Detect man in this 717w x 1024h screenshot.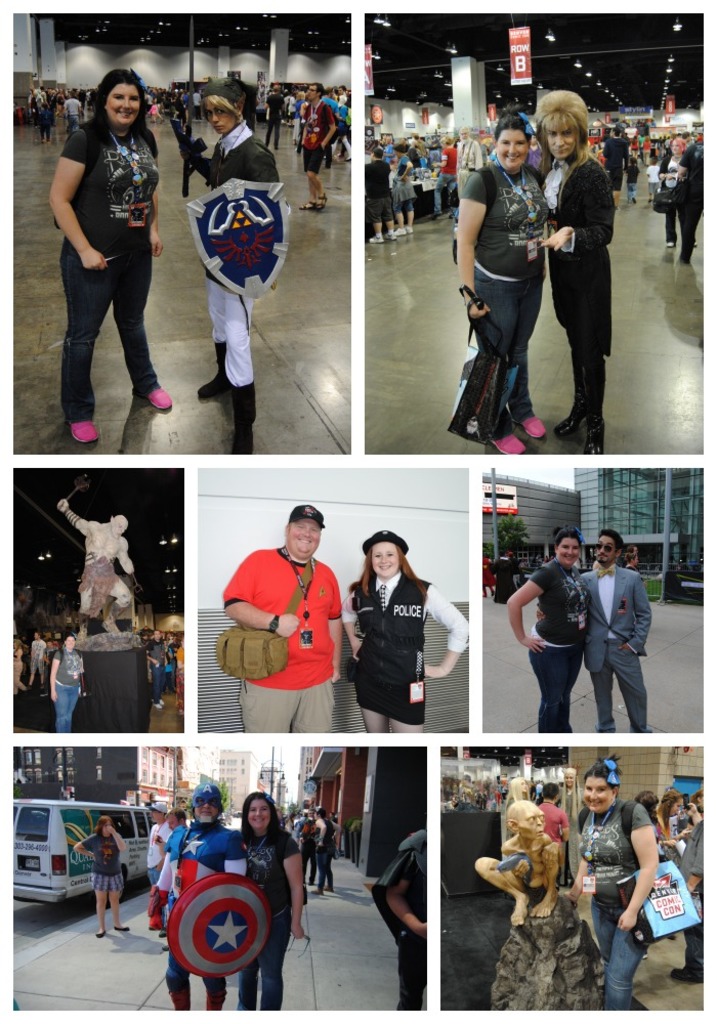
Detection: 142 792 177 929.
